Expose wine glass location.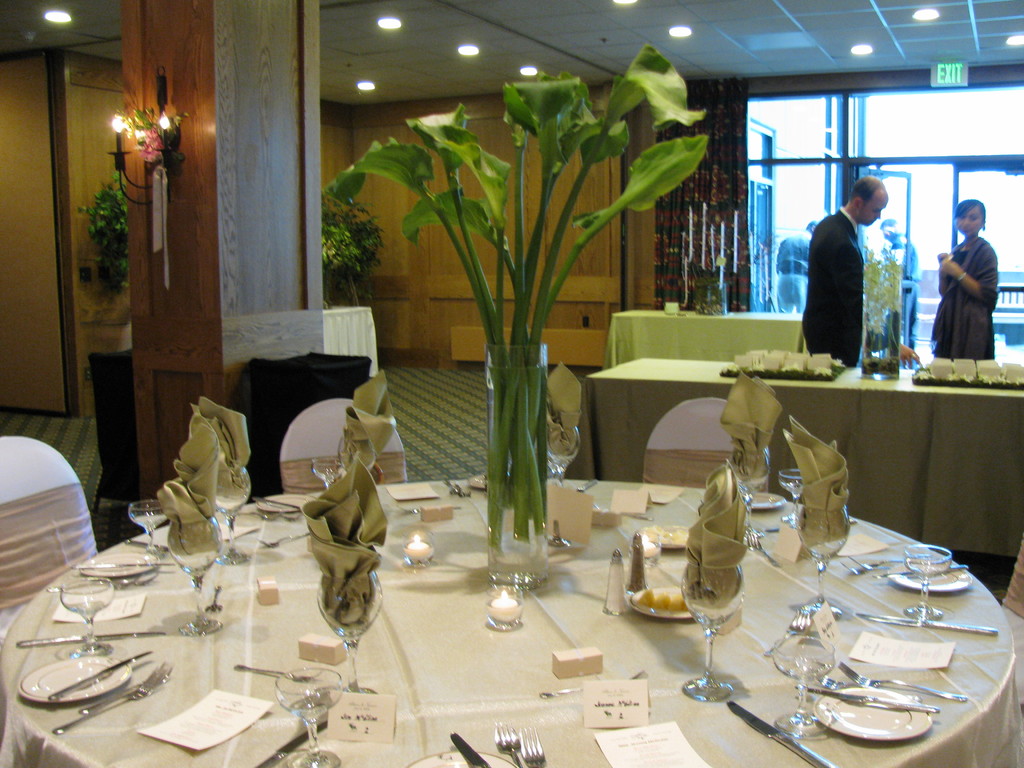
Exposed at <region>132, 502, 170, 563</region>.
